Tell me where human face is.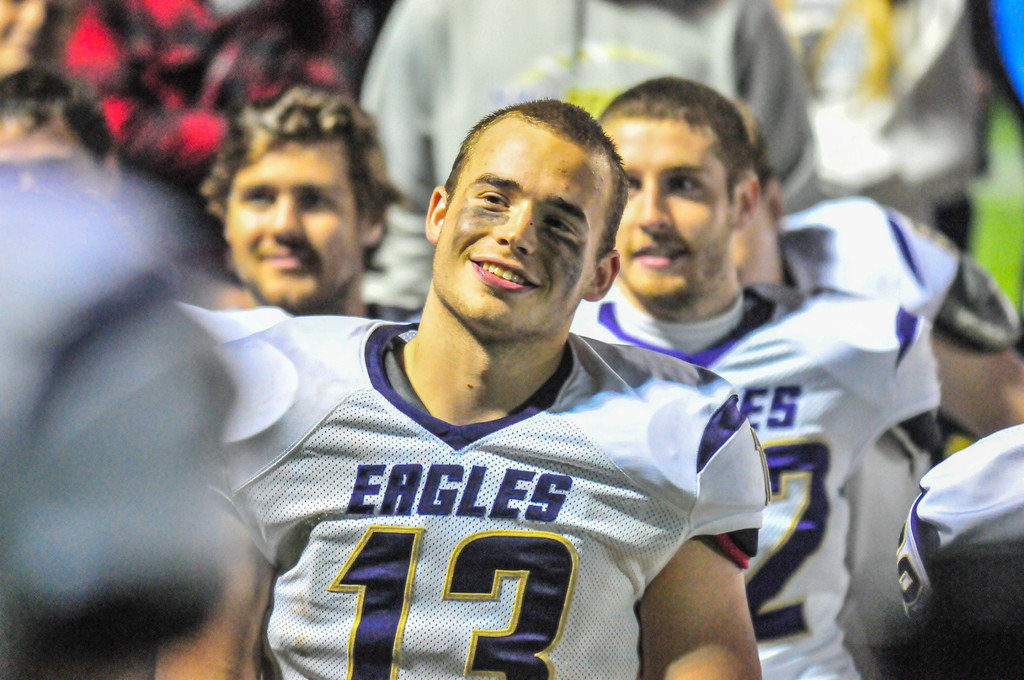
human face is at region(226, 143, 360, 304).
